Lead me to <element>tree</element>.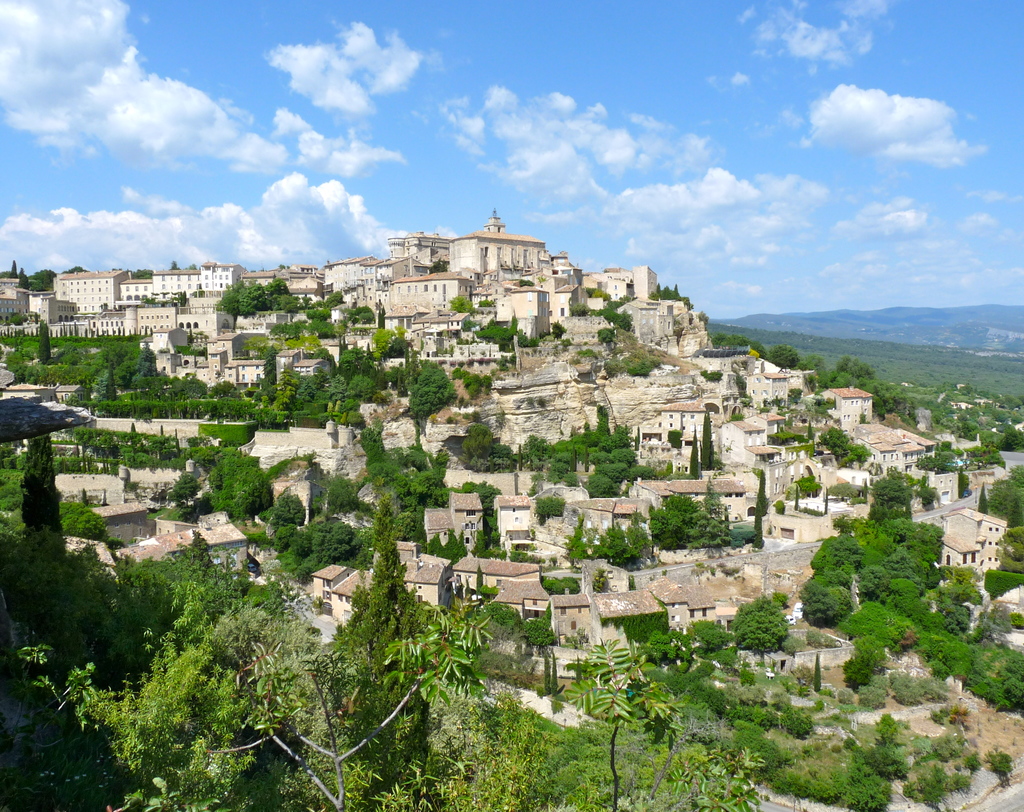
Lead to [x1=648, y1=489, x2=704, y2=555].
